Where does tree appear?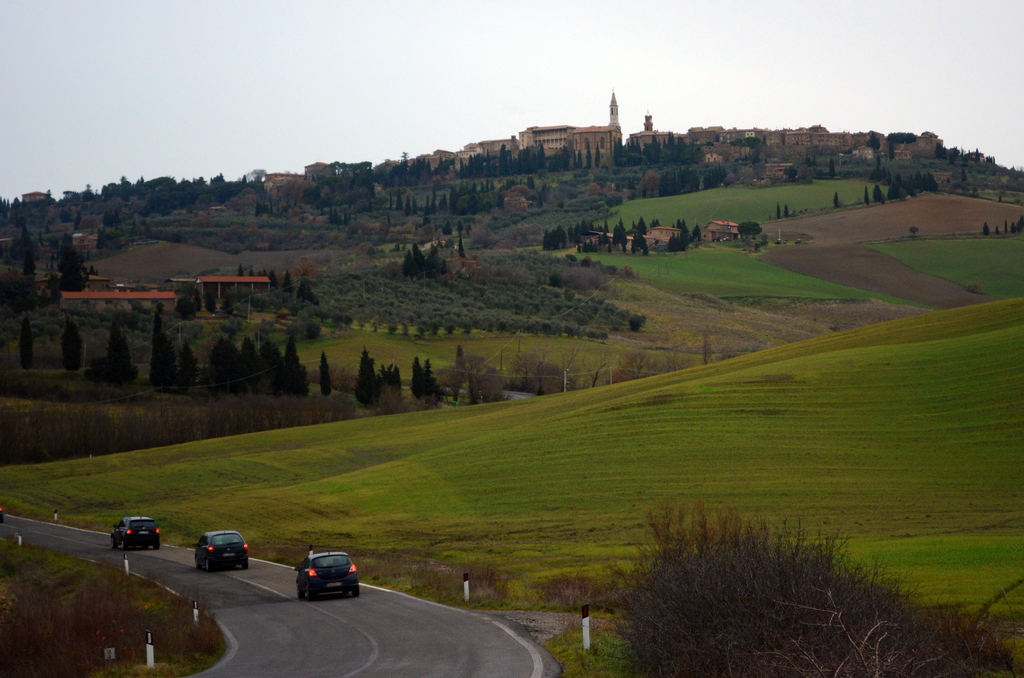
Appears at 326 202 351 228.
